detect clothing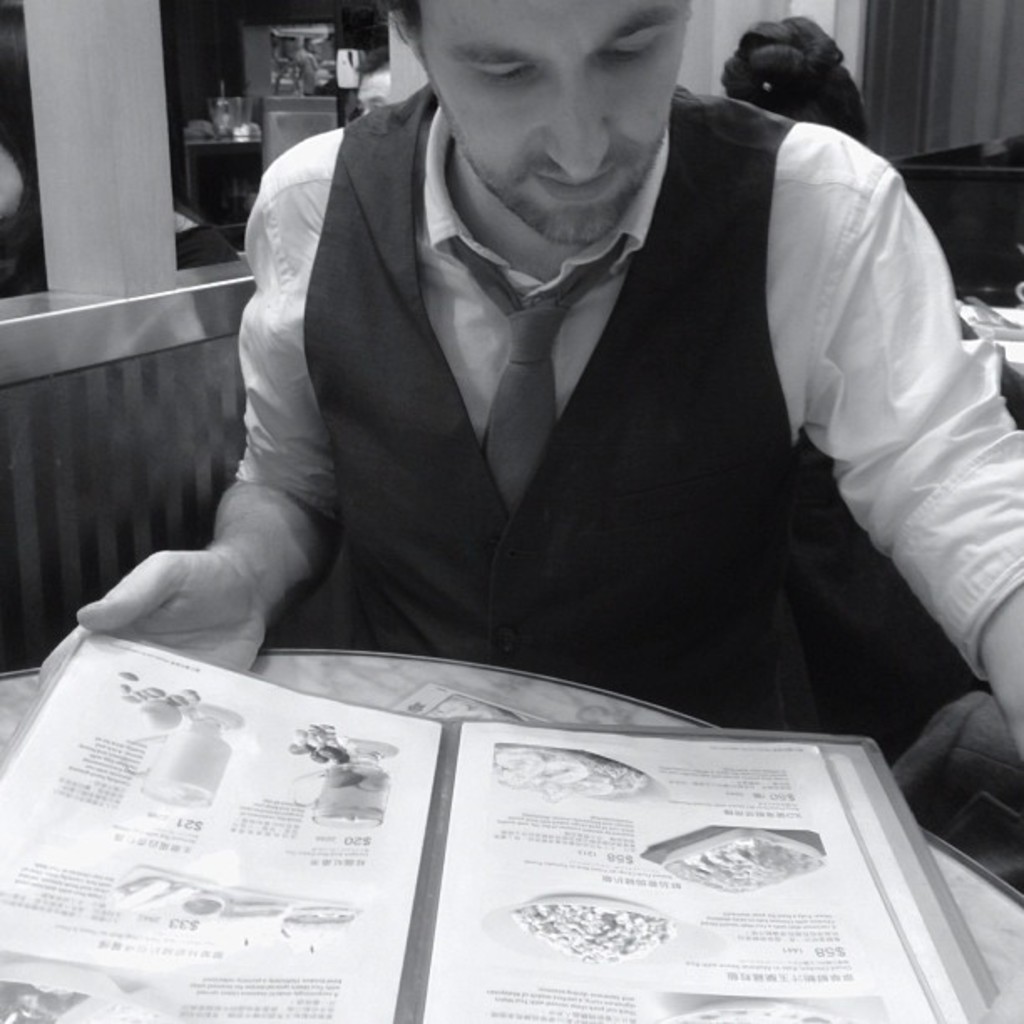
bbox=(219, 72, 1022, 878)
